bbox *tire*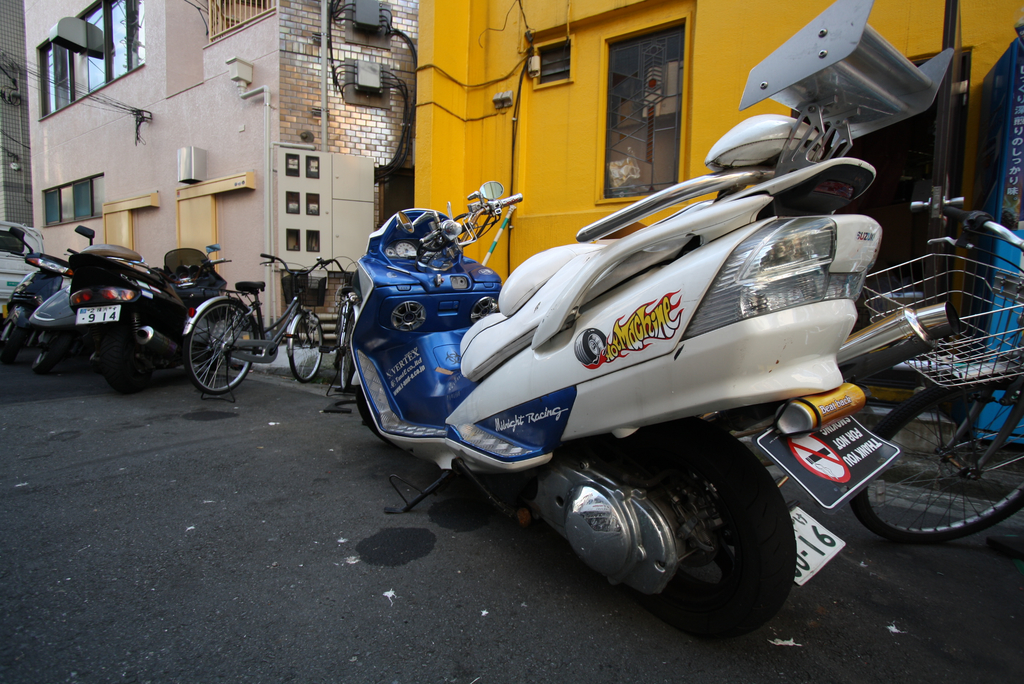
detection(339, 305, 362, 391)
